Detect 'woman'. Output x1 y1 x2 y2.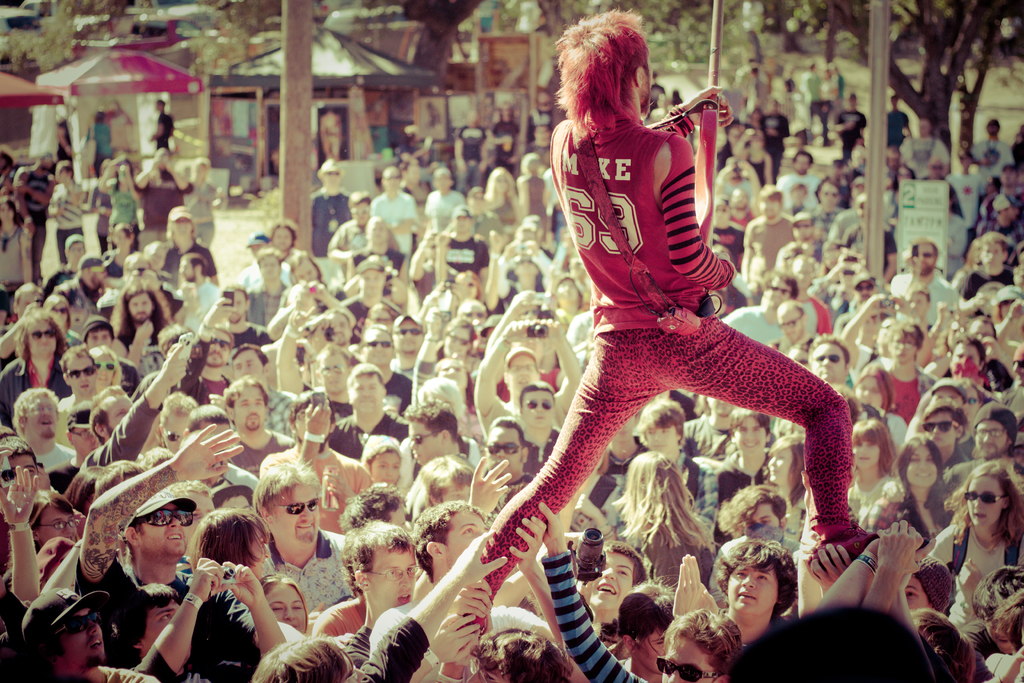
286 247 328 286.
